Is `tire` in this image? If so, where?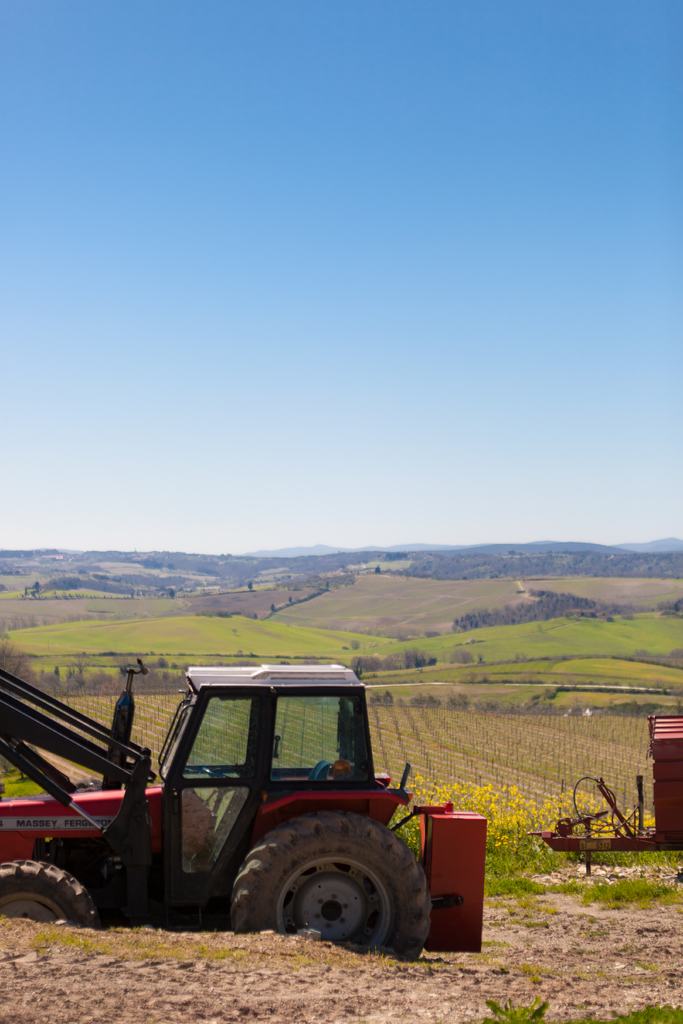
Yes, at {"left": 0, "top": 861, "right": 95, "bottom": 943}.
